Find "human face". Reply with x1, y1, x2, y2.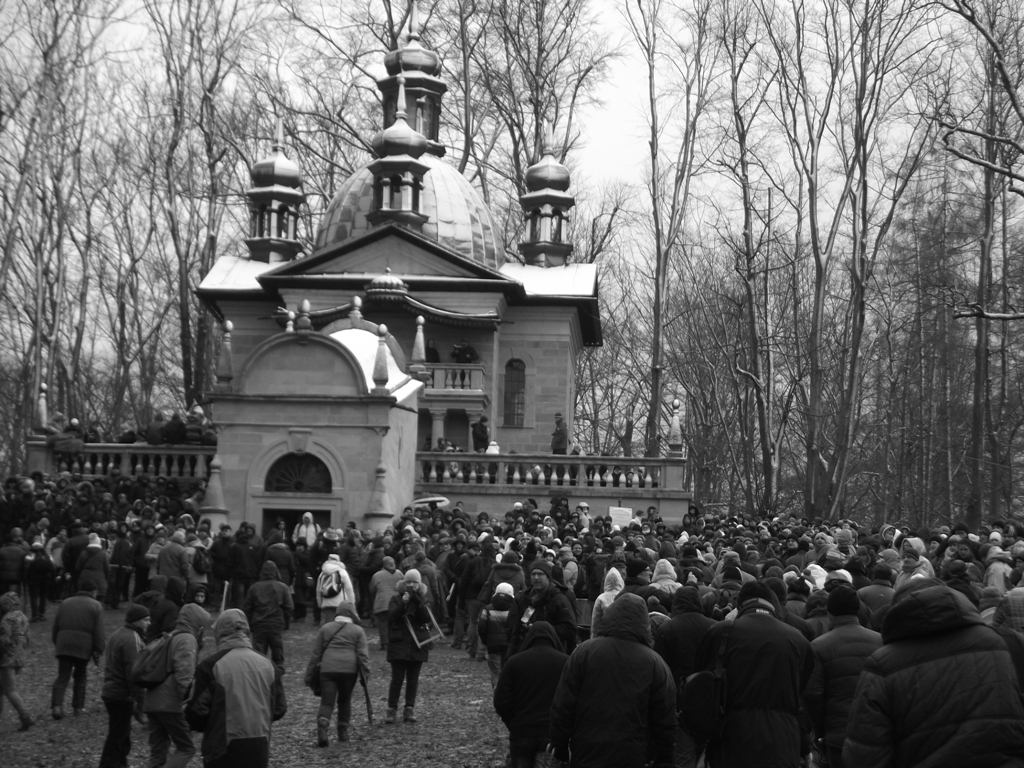
64, 531, 65, 540.
